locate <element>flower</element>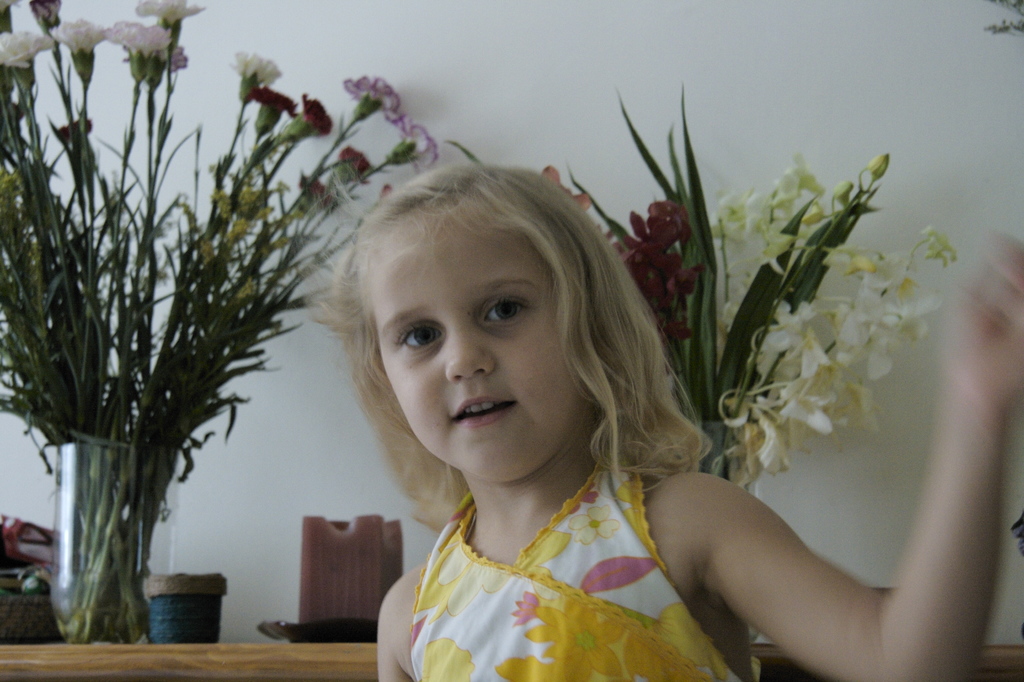
{"x1": 234, "y1": 51, "x2": 281, "y2": 99}
